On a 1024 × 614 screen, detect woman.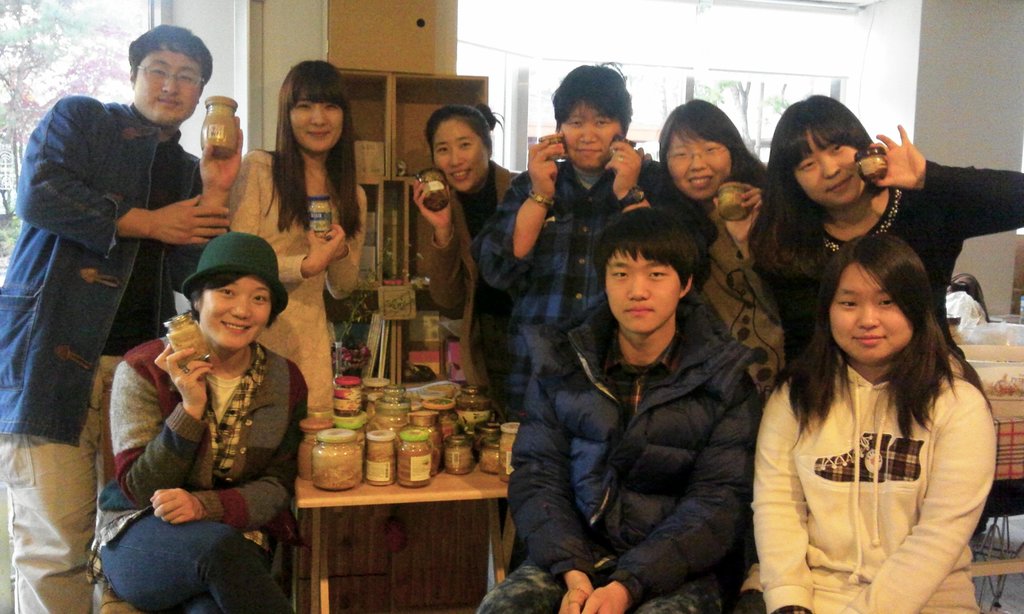
745, 89, 1023, 405.
